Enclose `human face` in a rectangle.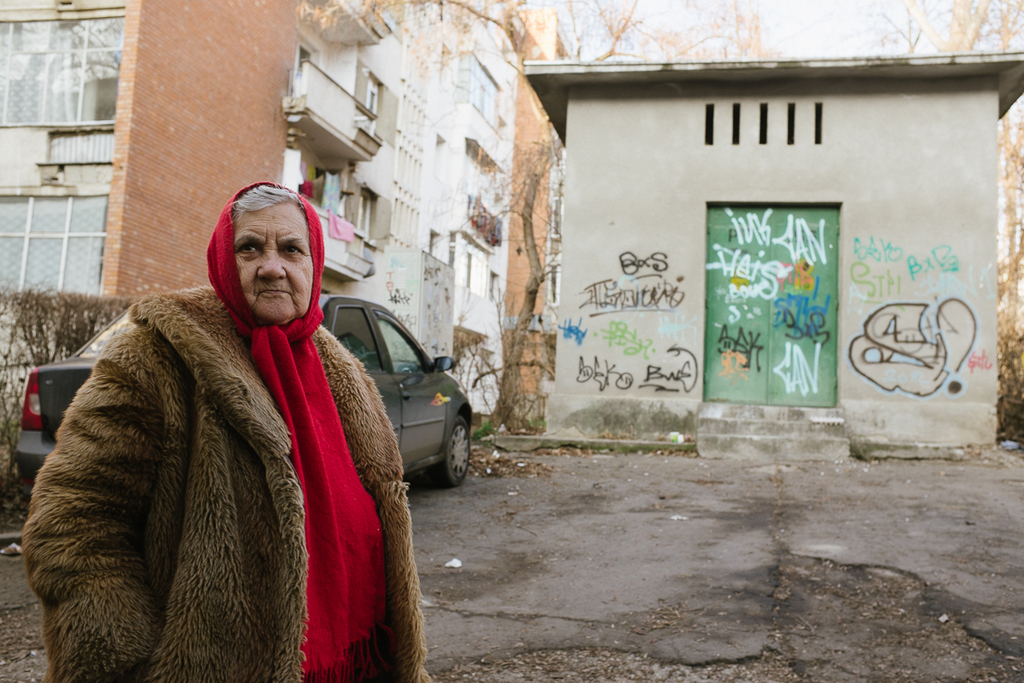
234 204 316 328.
